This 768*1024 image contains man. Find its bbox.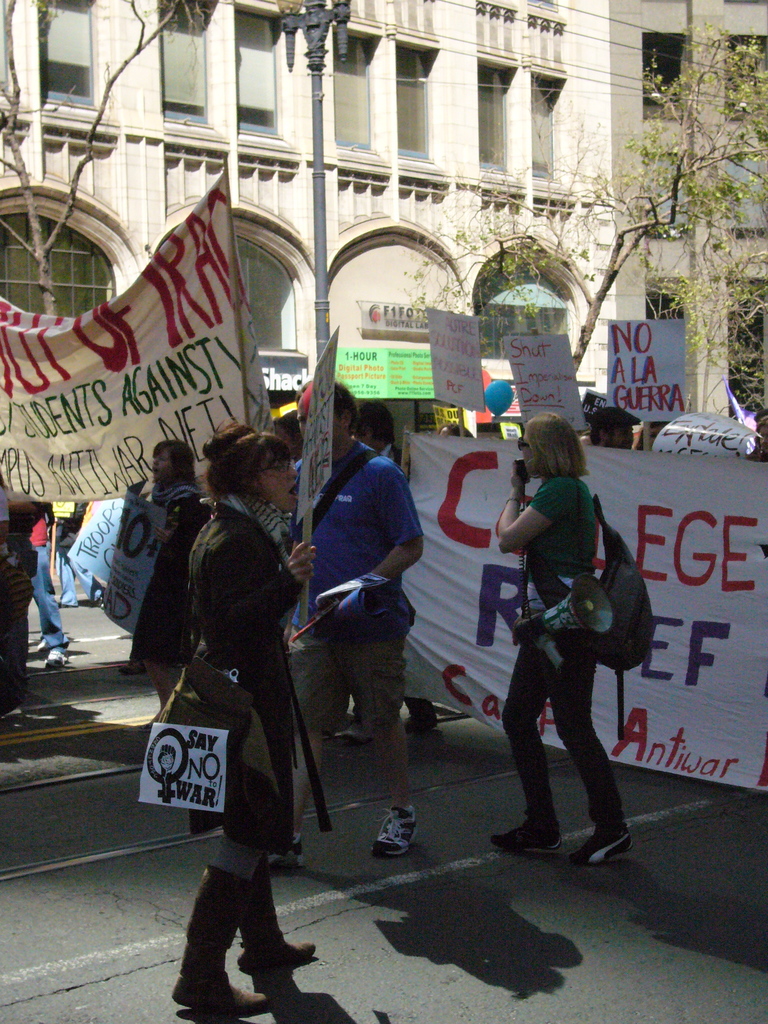
<bbox>584, 407, 641, 454</bbox>.
